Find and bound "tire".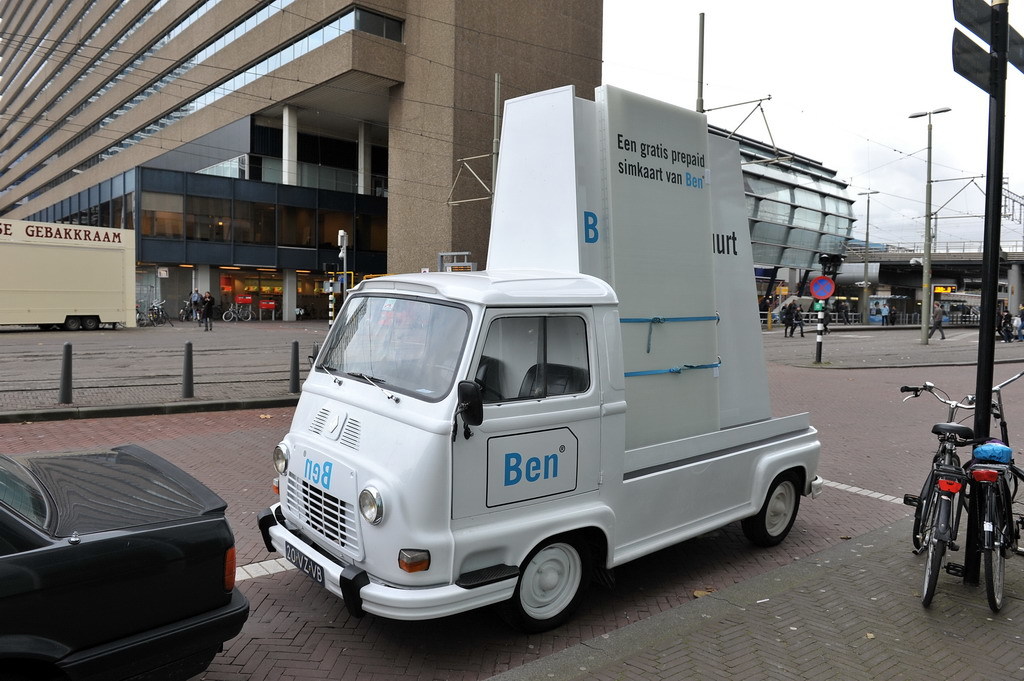
Bound: (left=993, top=447, right=1023, bottom=557).
